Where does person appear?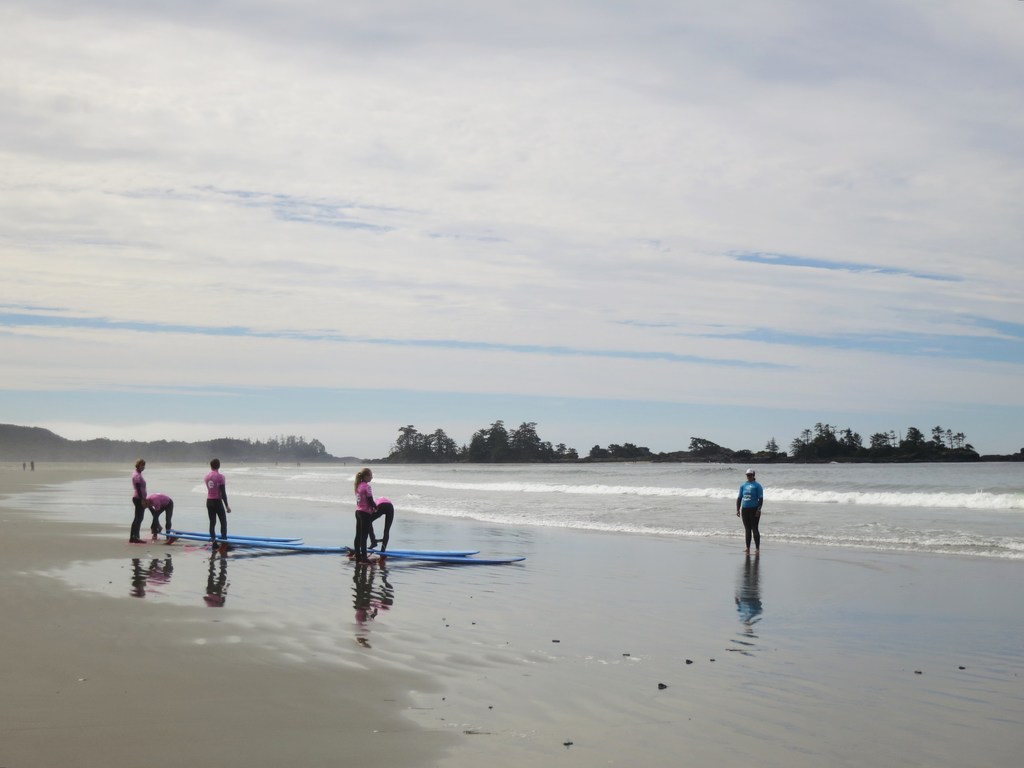
Appears at x1=354, y1=468, x2=379, y2=564.
